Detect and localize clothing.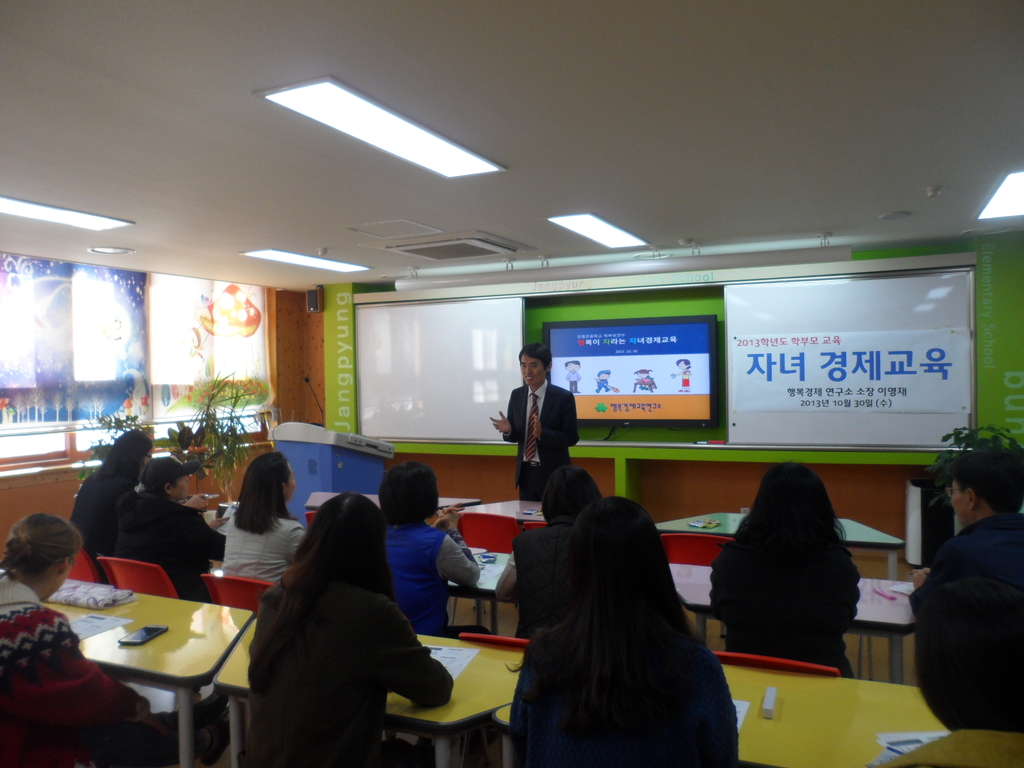
Localized at {"x1": 705, "y1": 515, "x2": 857, "y2": 682}.
